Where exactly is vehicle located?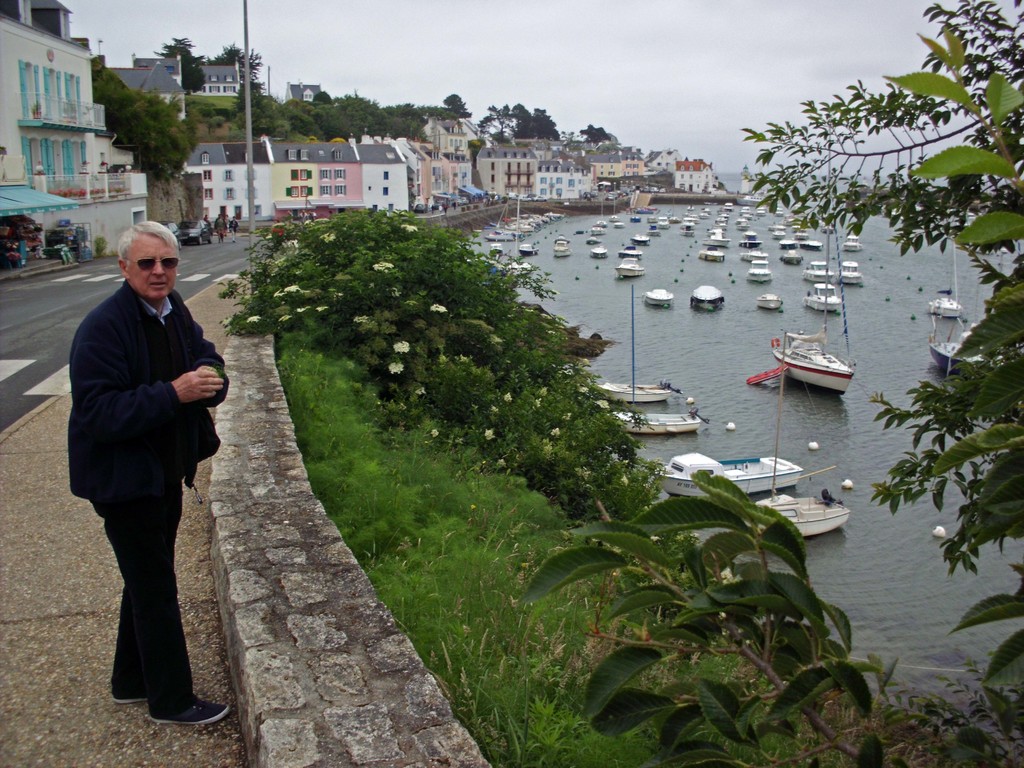
Its bounding box is {"x1": 645, "y1": 289, "x2": 673, "y2": 307}.
